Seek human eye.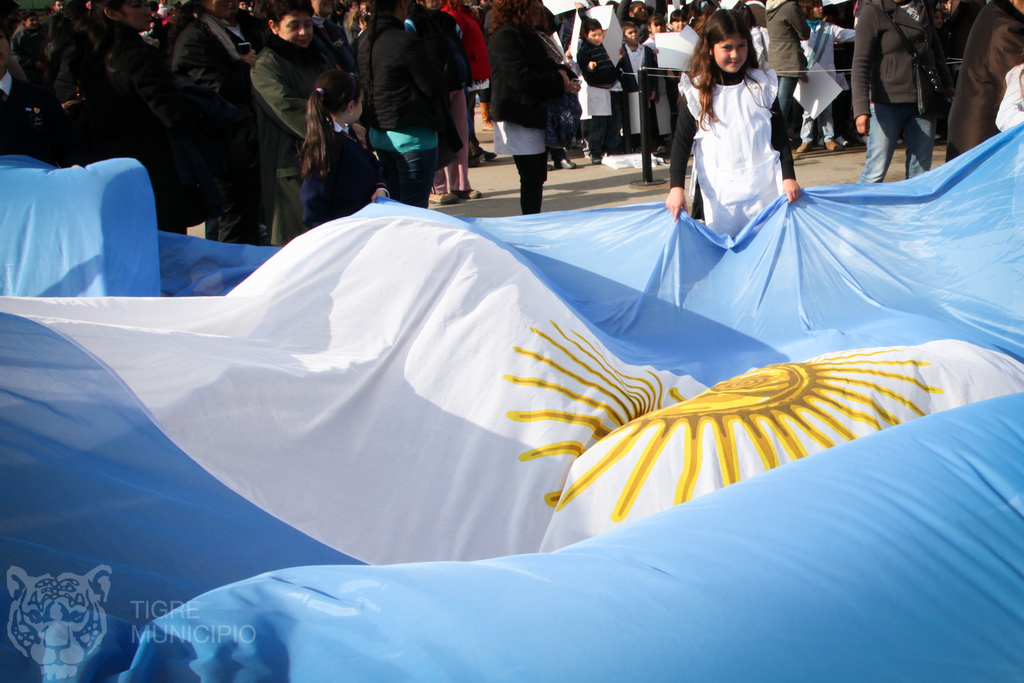
rect(303, 22, 311, 29).
